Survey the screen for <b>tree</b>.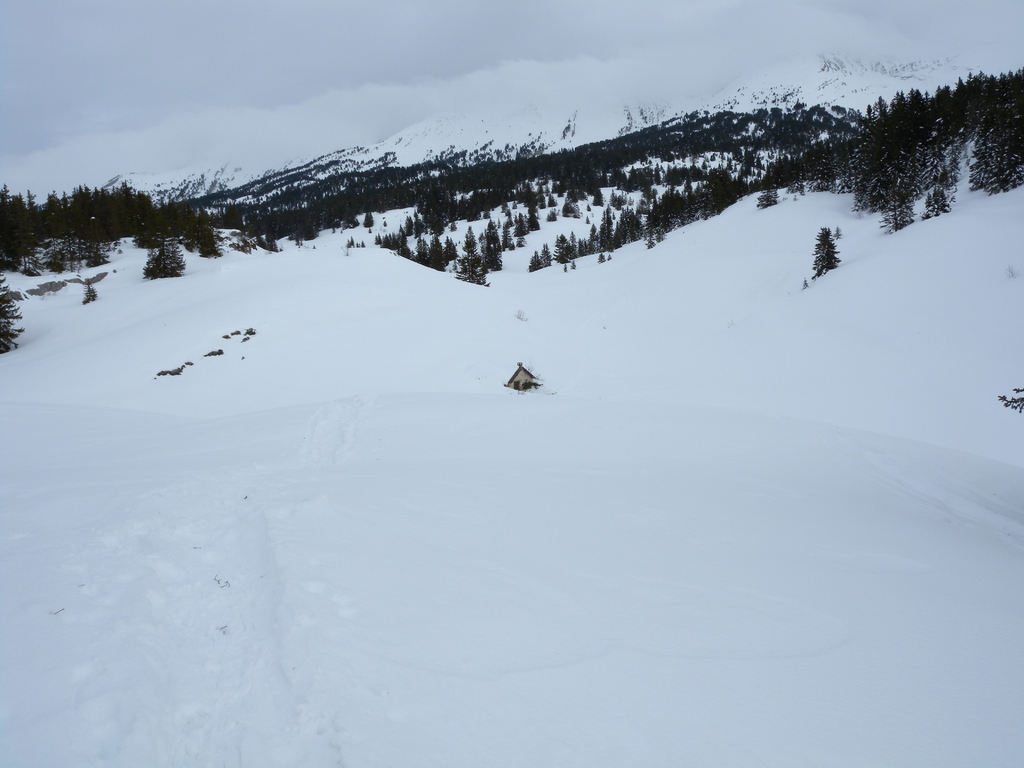
Survey found: {"left": 81, "top": 278, "right": 97, "bottom": 303}.
